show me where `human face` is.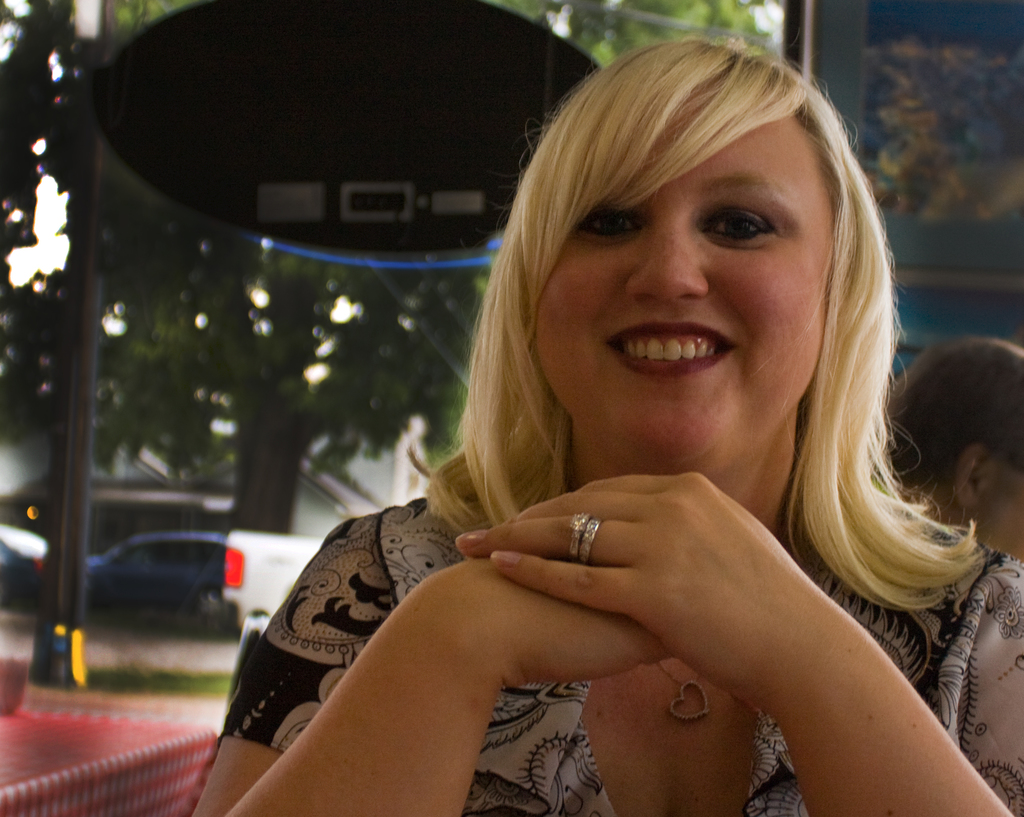
`human face` is at [539,77,840,460].
